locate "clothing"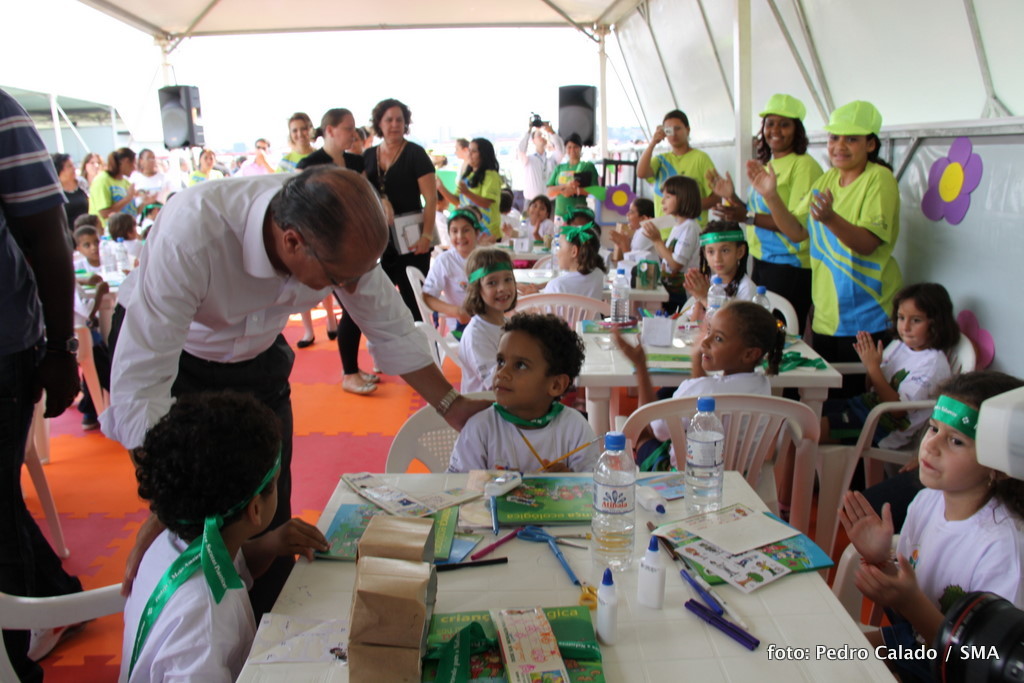
rect(826, 335, 951, 461)
